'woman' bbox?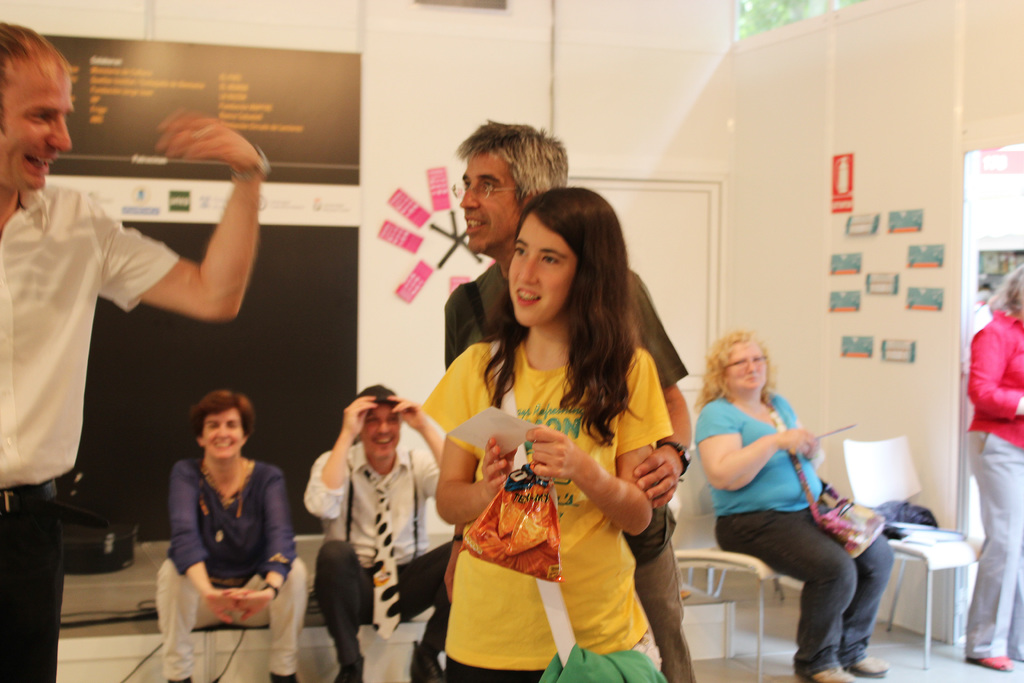
[left=964, top=263, right=1023, bottom=673]
